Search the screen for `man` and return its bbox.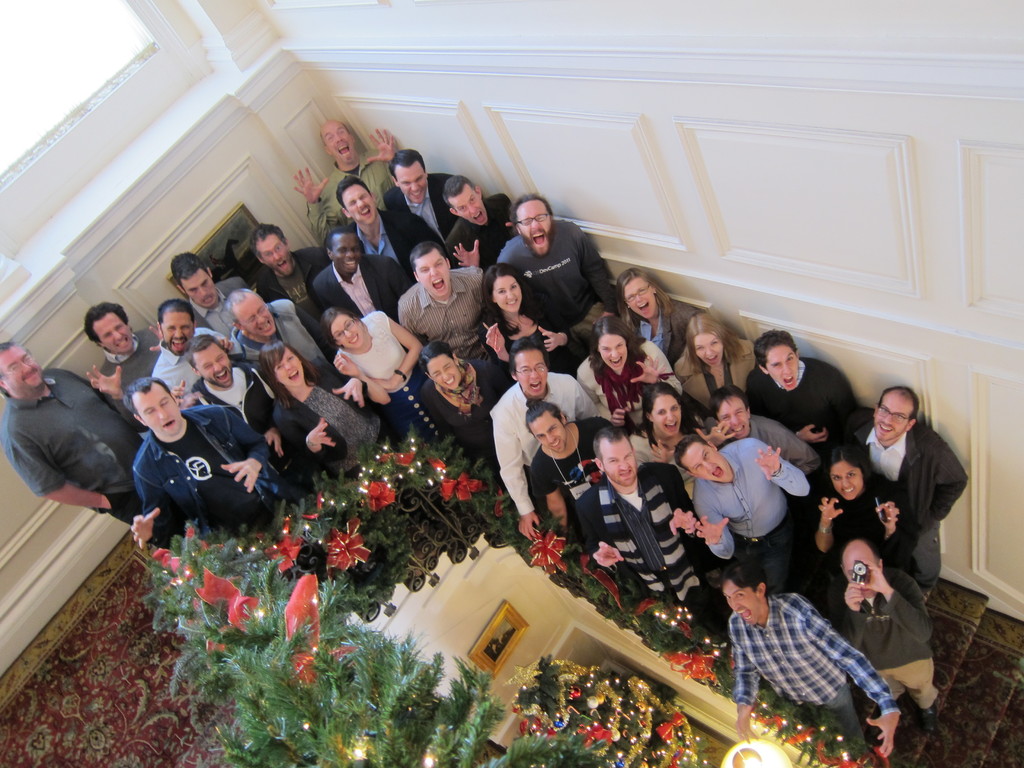
Found: (149, 305, 222, 397).
